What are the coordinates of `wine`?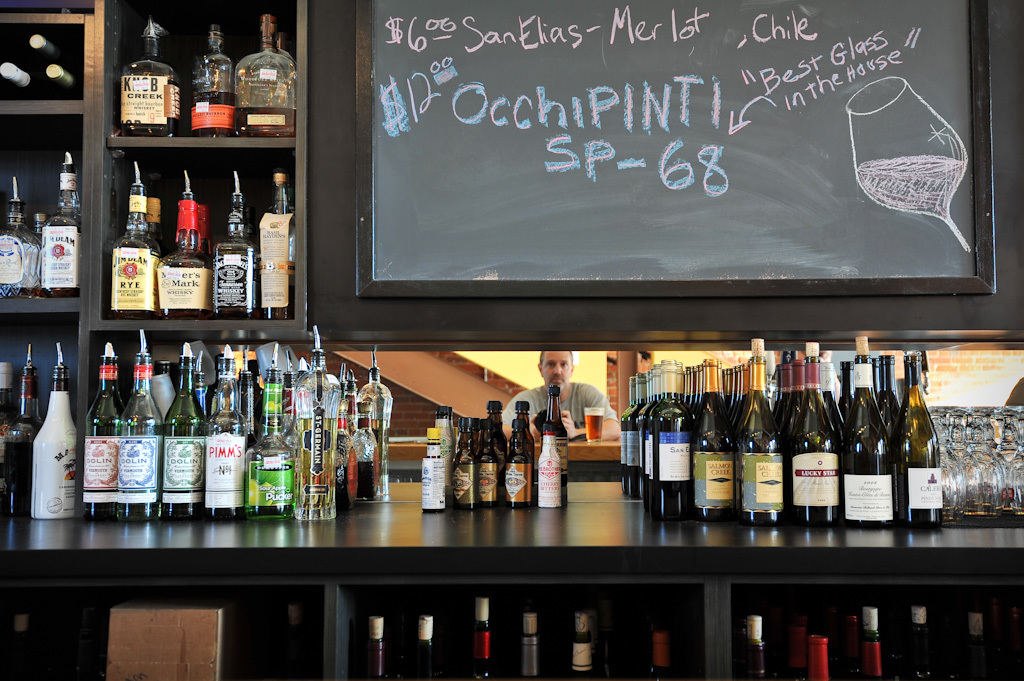
detection(353, 341, 395, 504).
